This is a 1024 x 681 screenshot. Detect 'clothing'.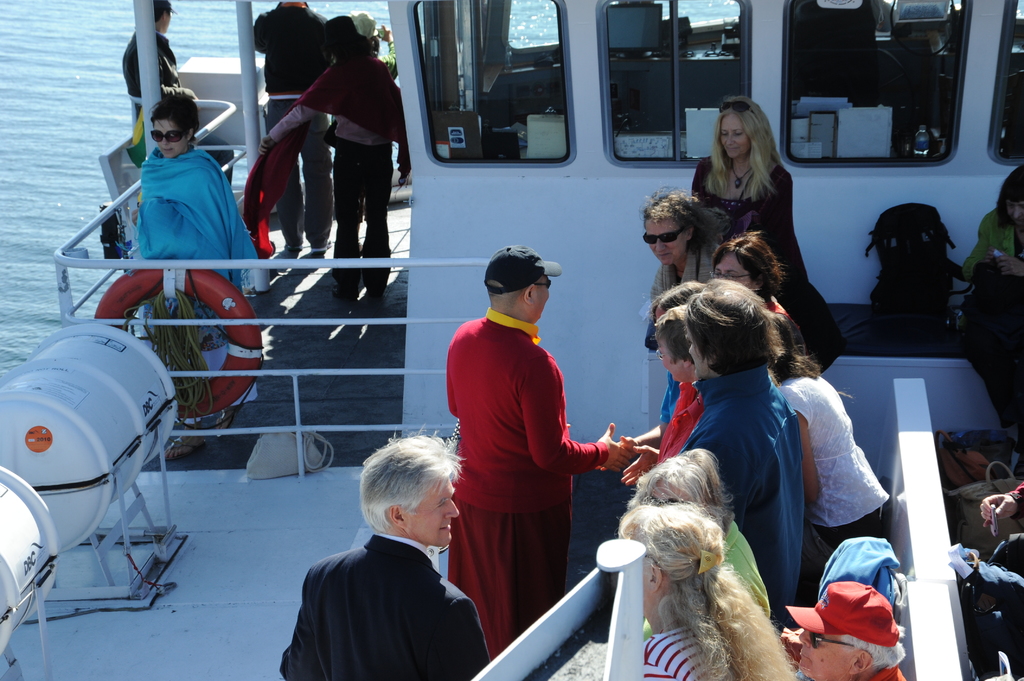
122, 27, 185, 122.
